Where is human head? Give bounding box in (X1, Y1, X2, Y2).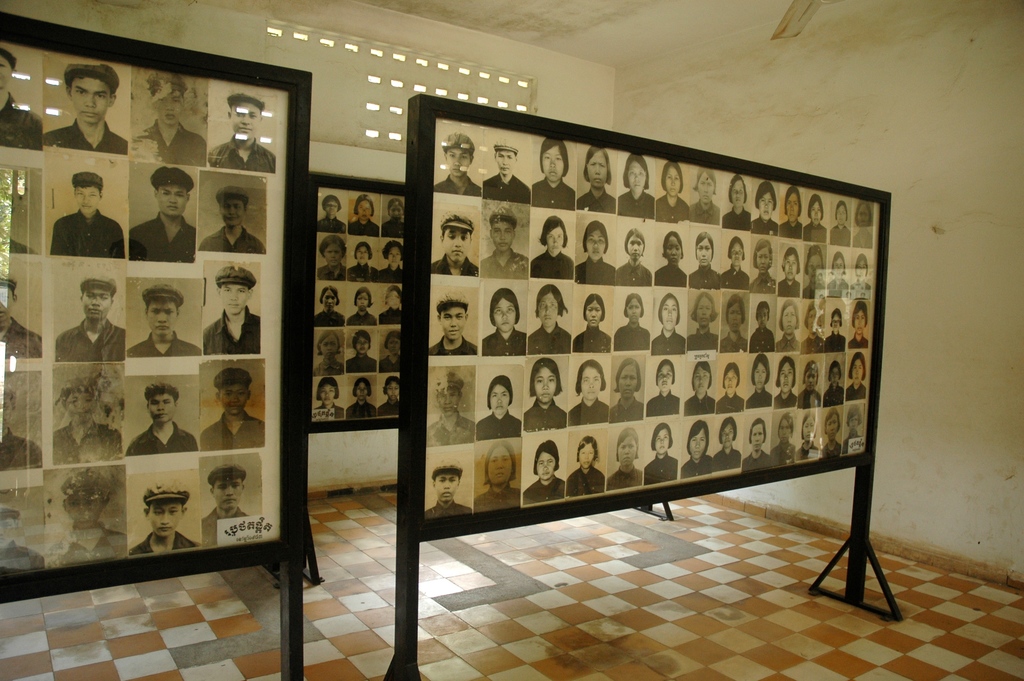
(530, 359, 560, 403).
